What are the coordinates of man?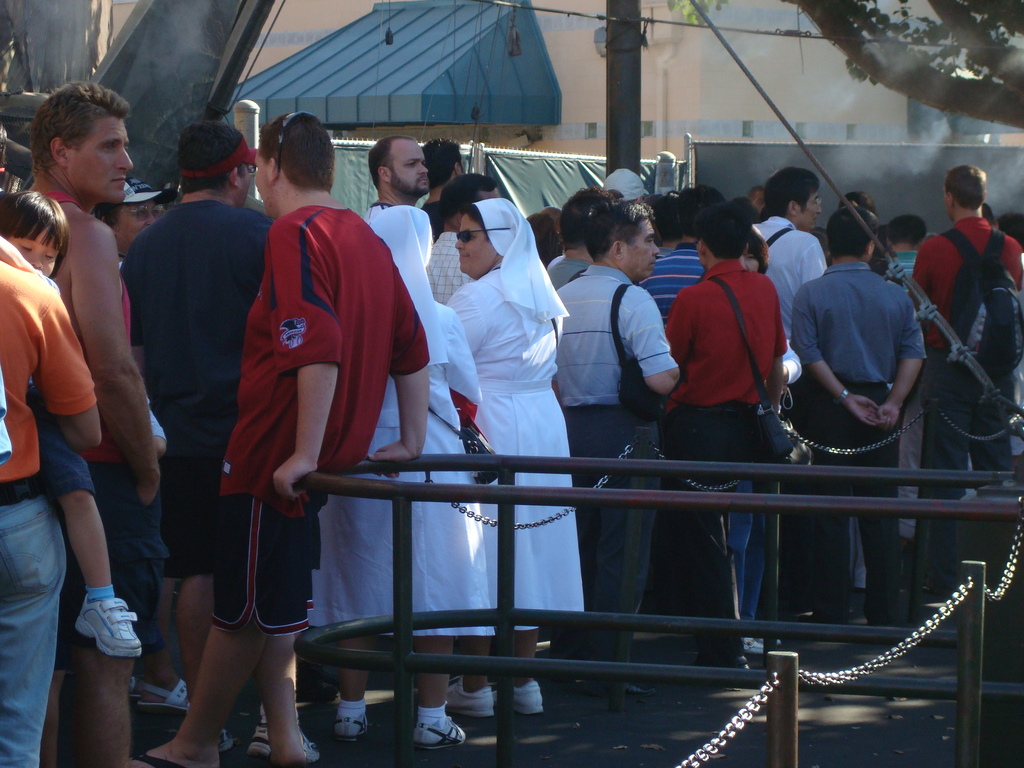
bbox(908, 164, 1023, 595).
